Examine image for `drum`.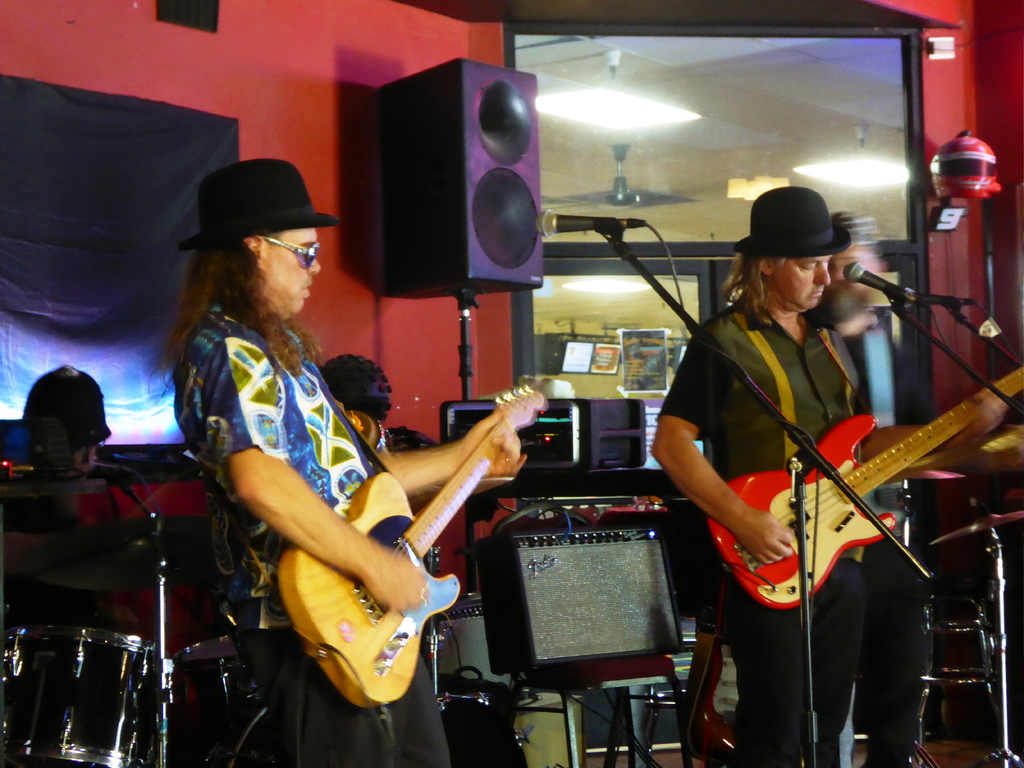
Examination result: bbox=[420, 592, 538, 710].
